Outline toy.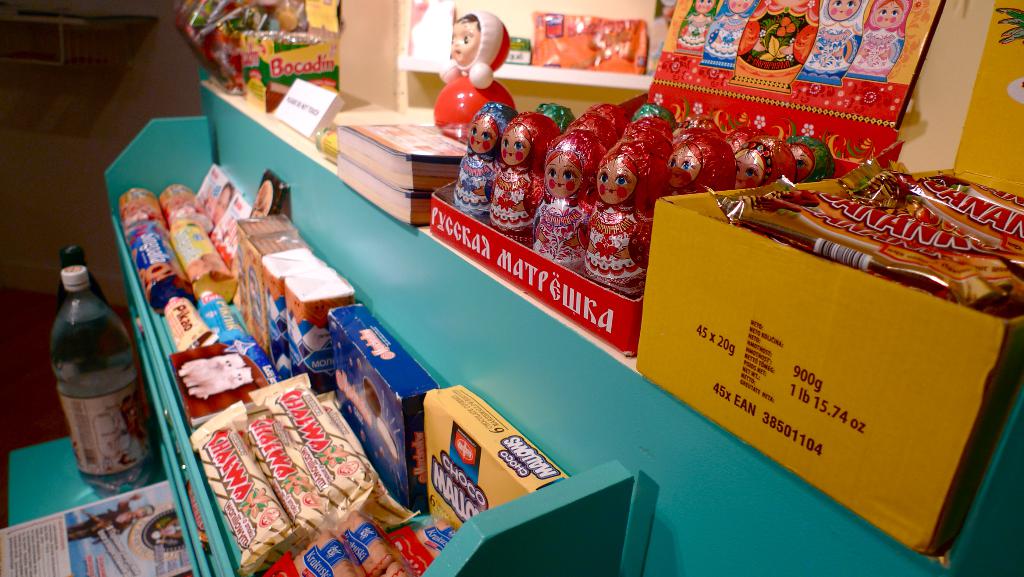
Outline: locate(731, 0, 817, 92).
